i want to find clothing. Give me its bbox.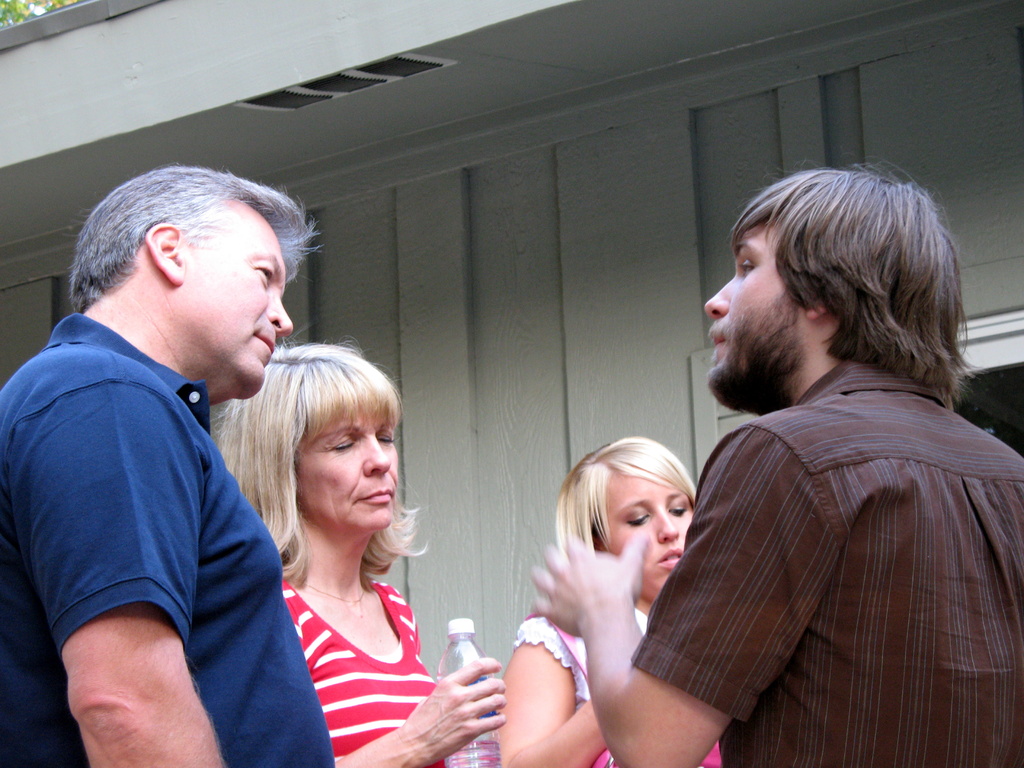
box=[511, 604, 726, 767].
